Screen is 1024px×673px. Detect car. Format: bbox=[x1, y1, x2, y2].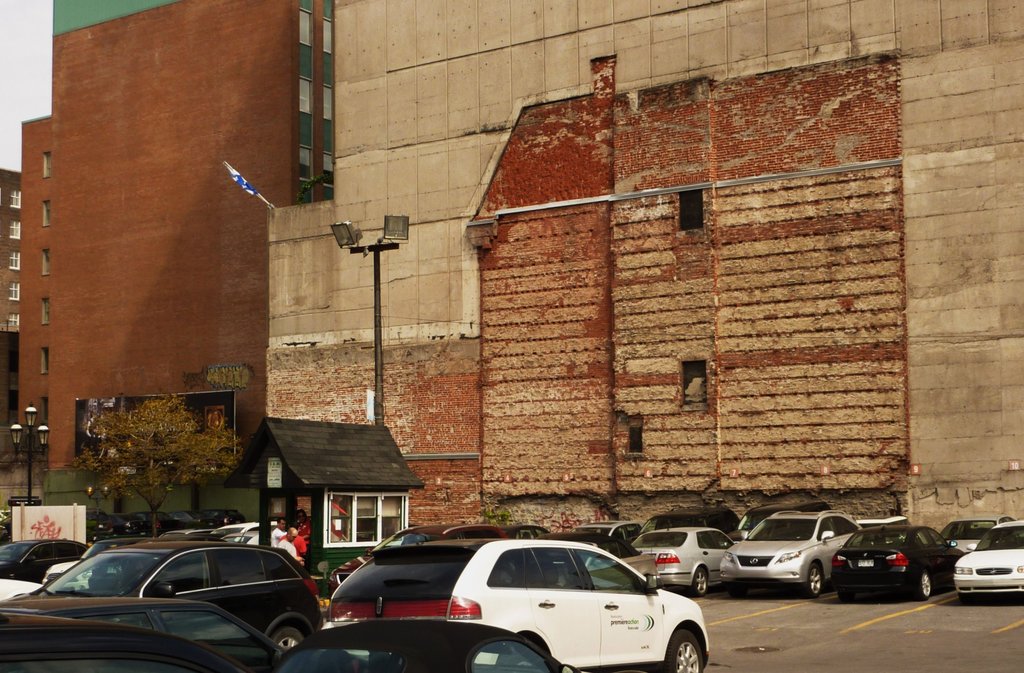
bbox=[0, 539, 87, 583].
